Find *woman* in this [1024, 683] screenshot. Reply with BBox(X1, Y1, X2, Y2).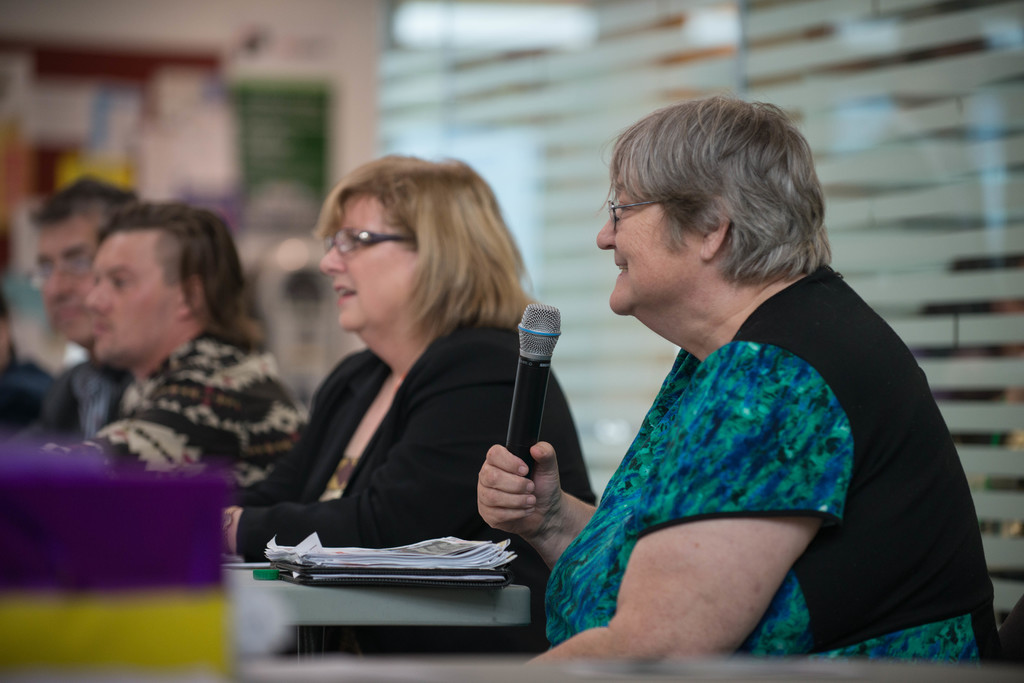
BBox(224, 139, 573, 632).
